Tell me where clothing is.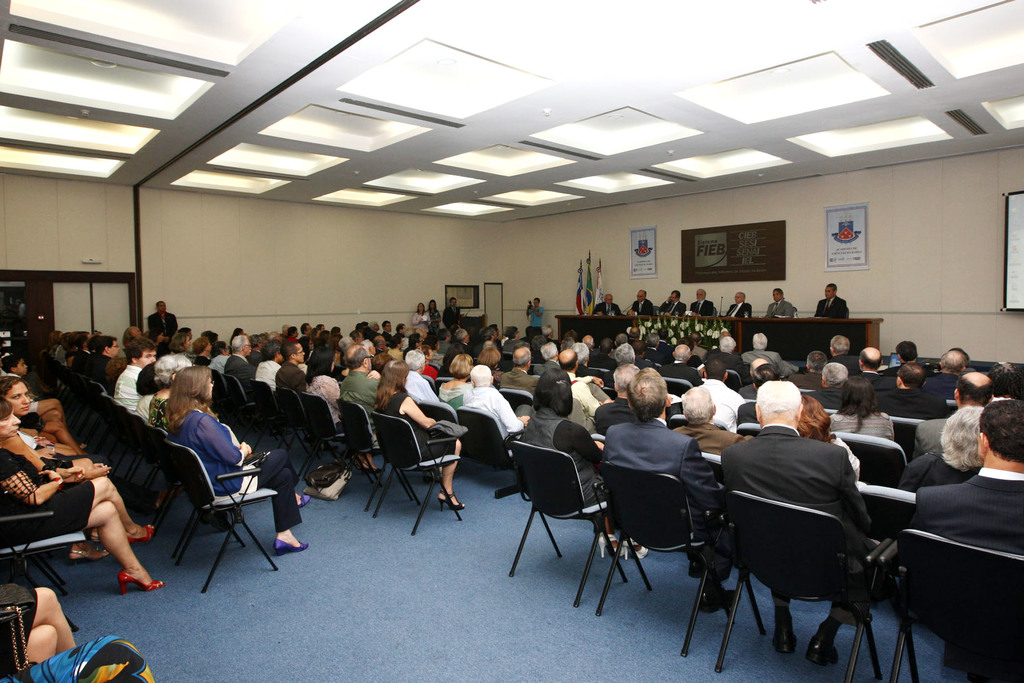
clothing is at <box>401,365,438,404</box>.
